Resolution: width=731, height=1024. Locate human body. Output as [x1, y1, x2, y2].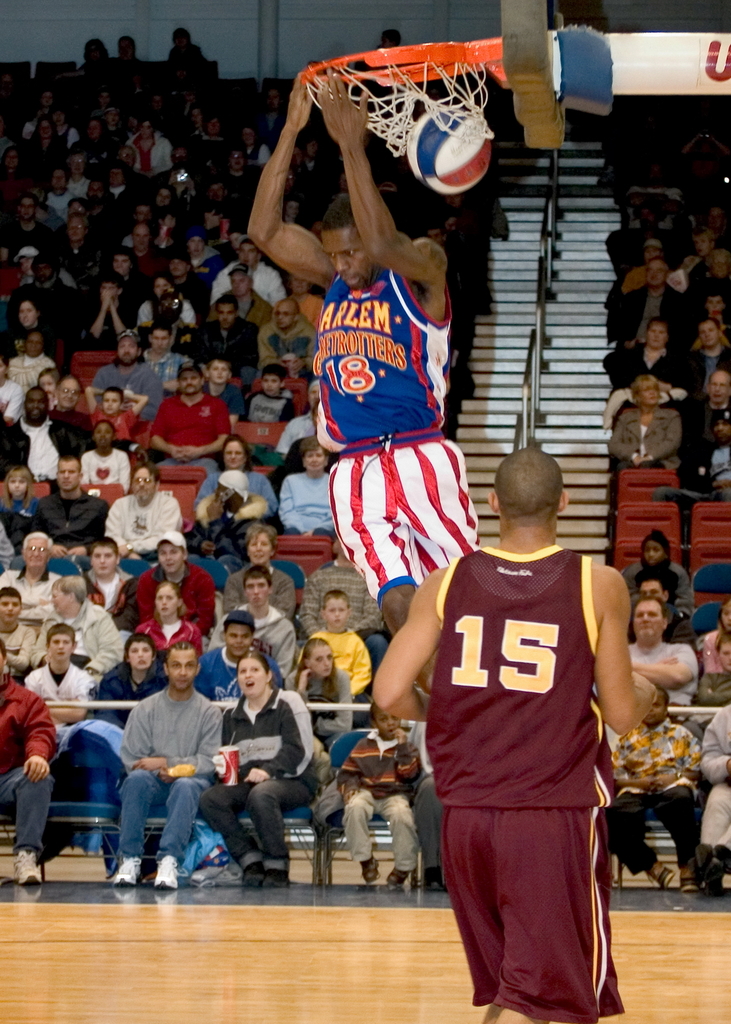
[143, 330, 182, 379].
